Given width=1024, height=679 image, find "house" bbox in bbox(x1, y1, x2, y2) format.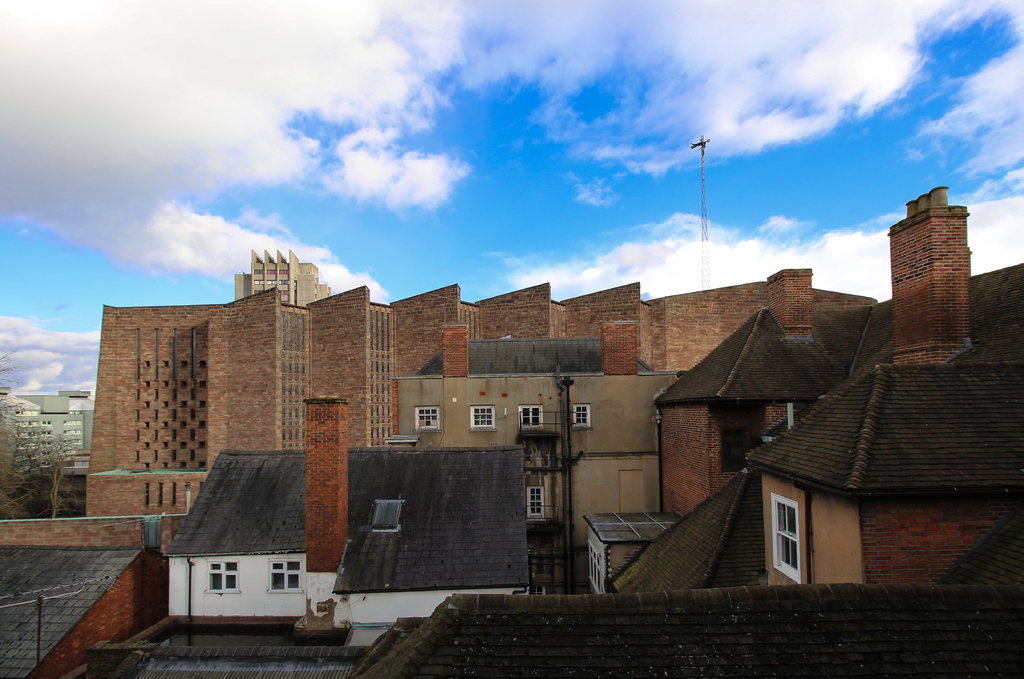
bbox(0, 266, 881, 678).
